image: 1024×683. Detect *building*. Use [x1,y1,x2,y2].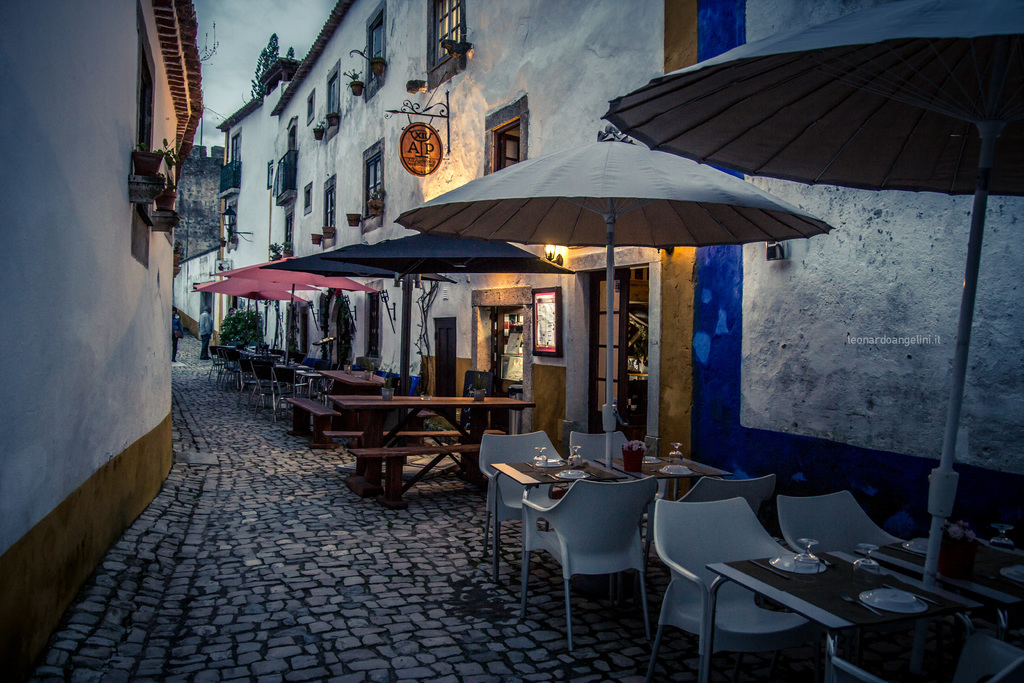
[0,0,204,682].
